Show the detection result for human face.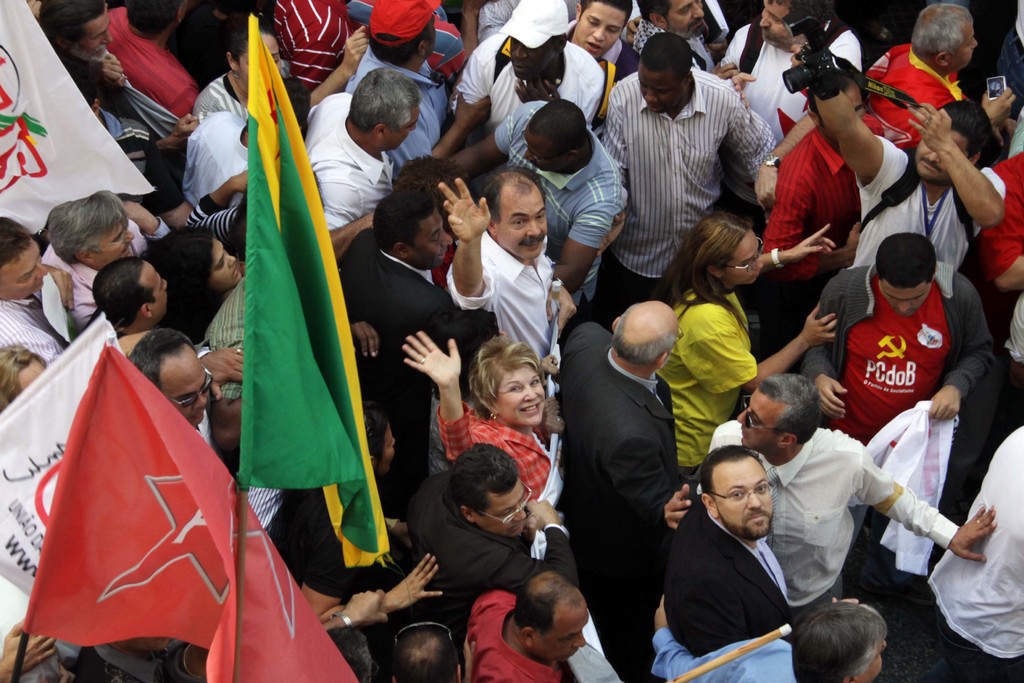
493 174 543 261.
